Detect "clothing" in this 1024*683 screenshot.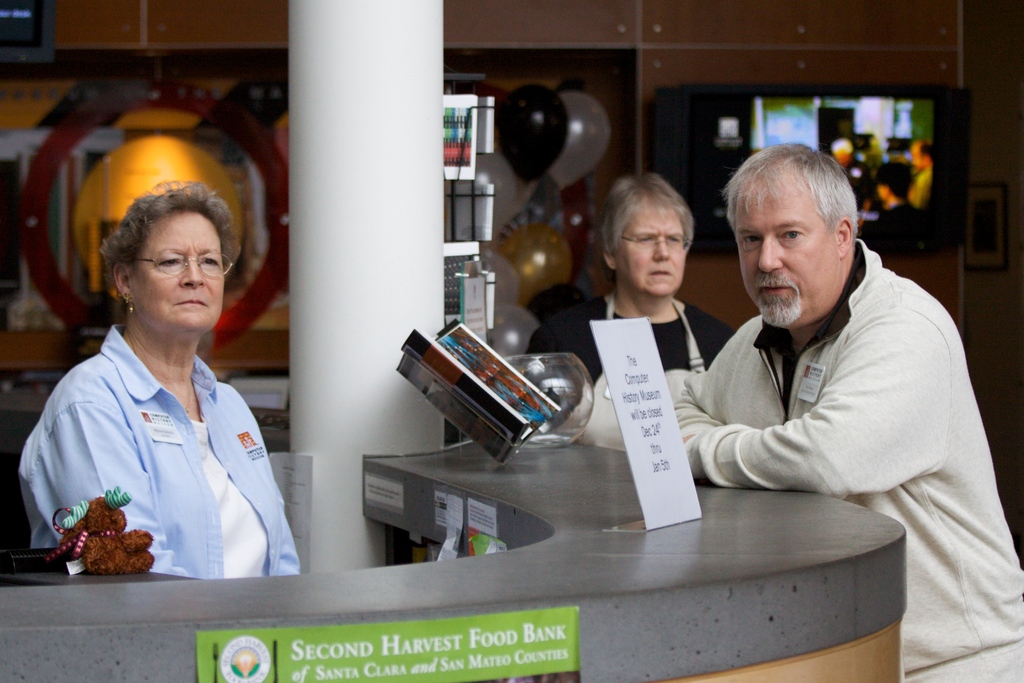
Detection: [525, 295, 740, 457].
